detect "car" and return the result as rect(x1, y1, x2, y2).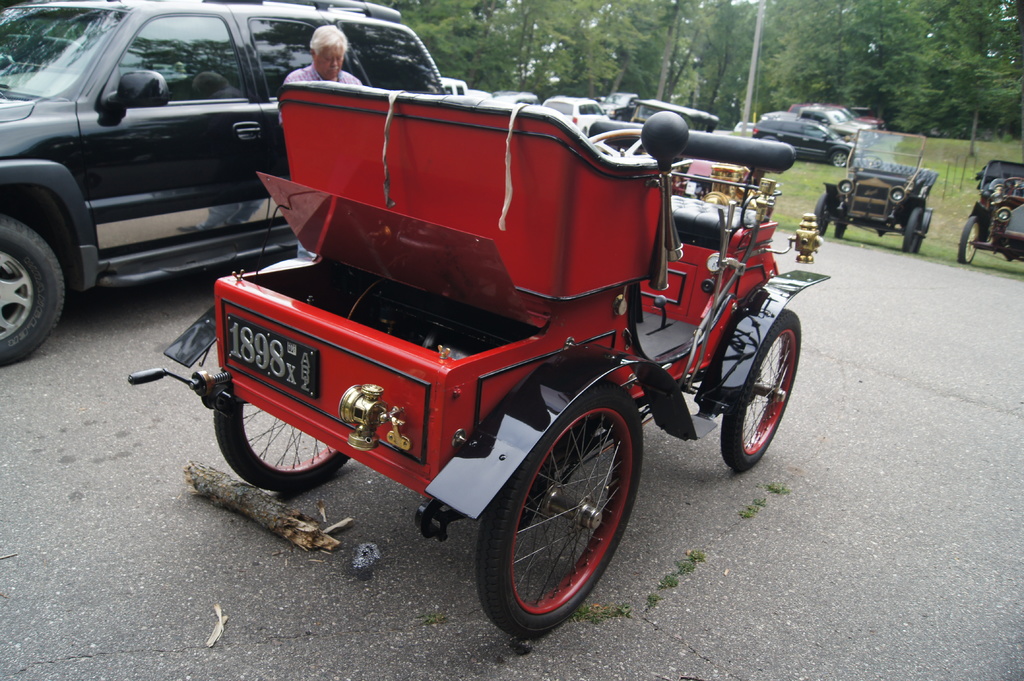
rect(955, 157, 1023, 266).
